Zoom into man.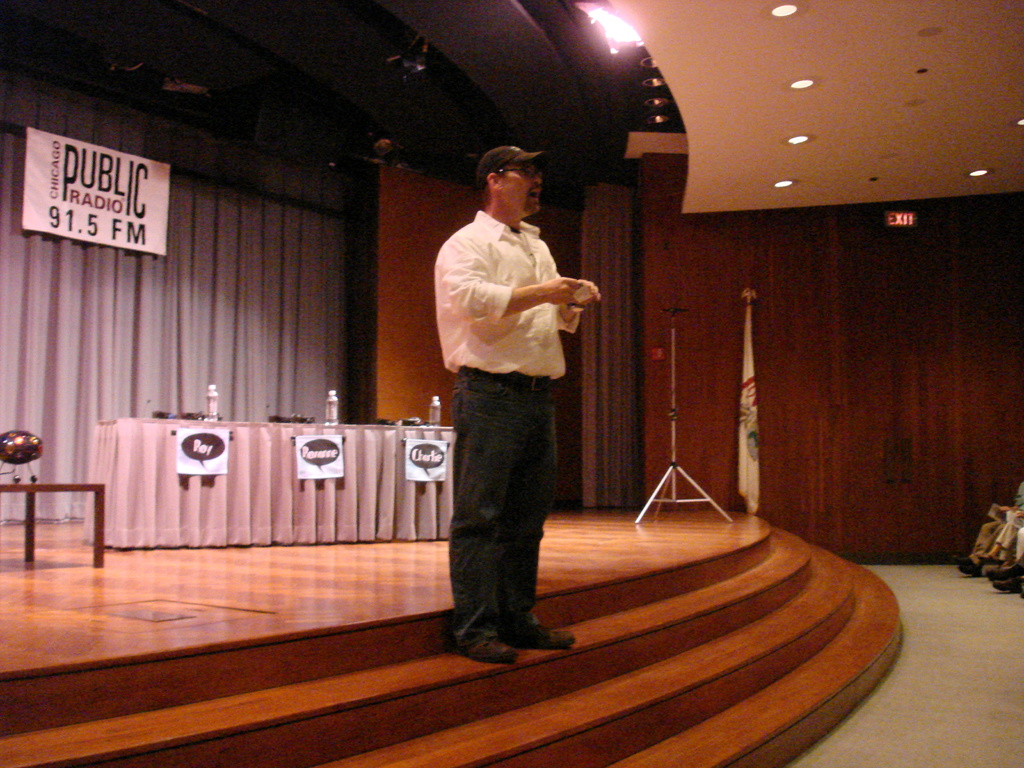
Zoom target: 955:477:1023:581.
